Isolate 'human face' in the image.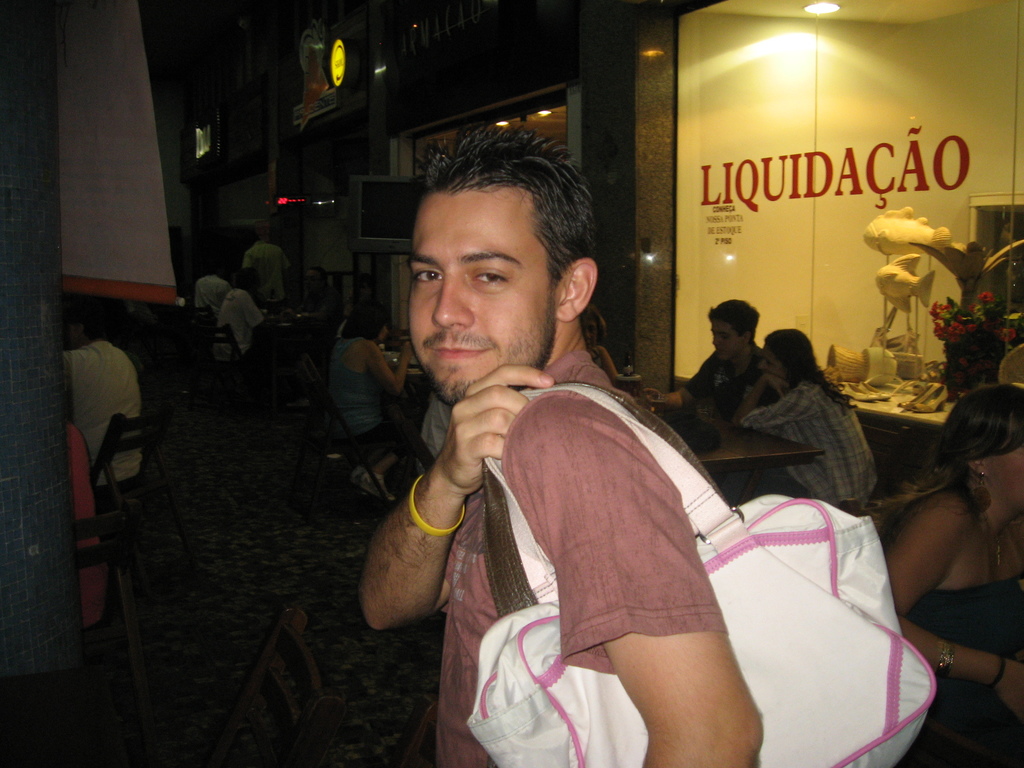
Isolated region: <box>394,177,564,397</box>.
